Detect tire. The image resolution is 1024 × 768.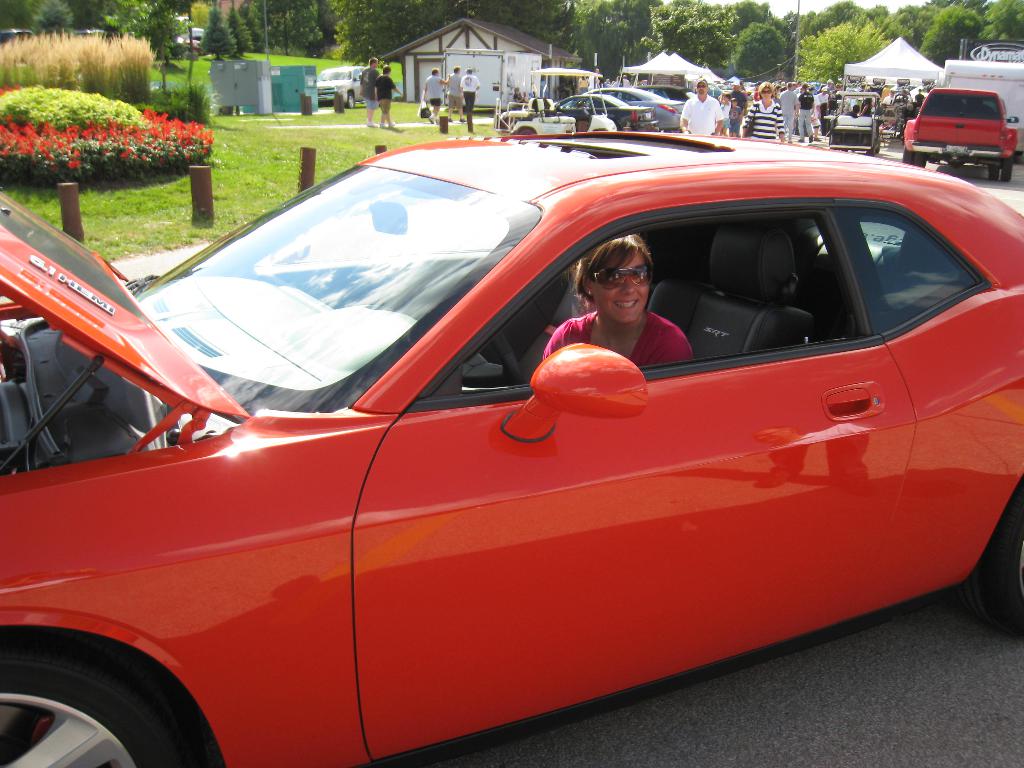
345, 92, 355, 109.
